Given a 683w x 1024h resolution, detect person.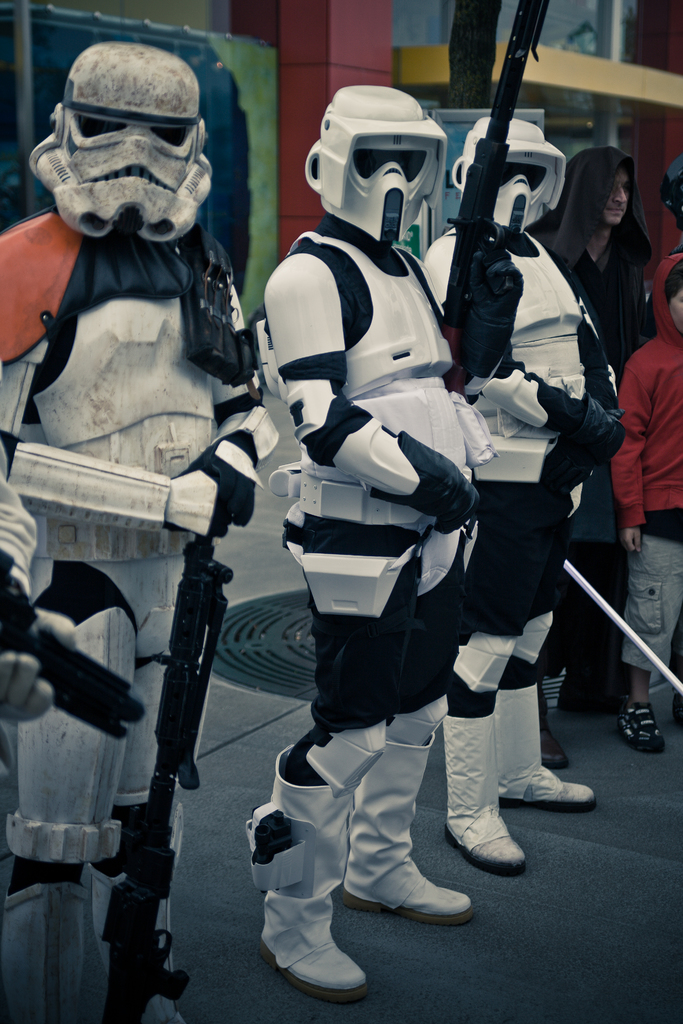
[611,252,682,755].
